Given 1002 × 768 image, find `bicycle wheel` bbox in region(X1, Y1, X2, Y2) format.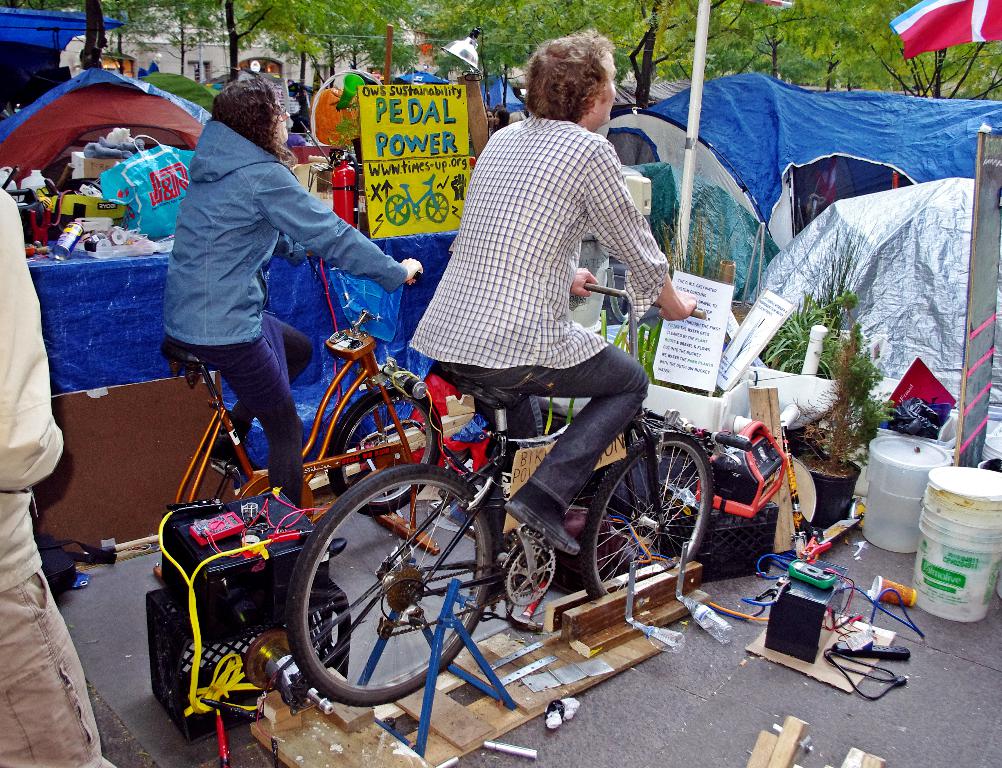
region(579, 433, 710, 599).
